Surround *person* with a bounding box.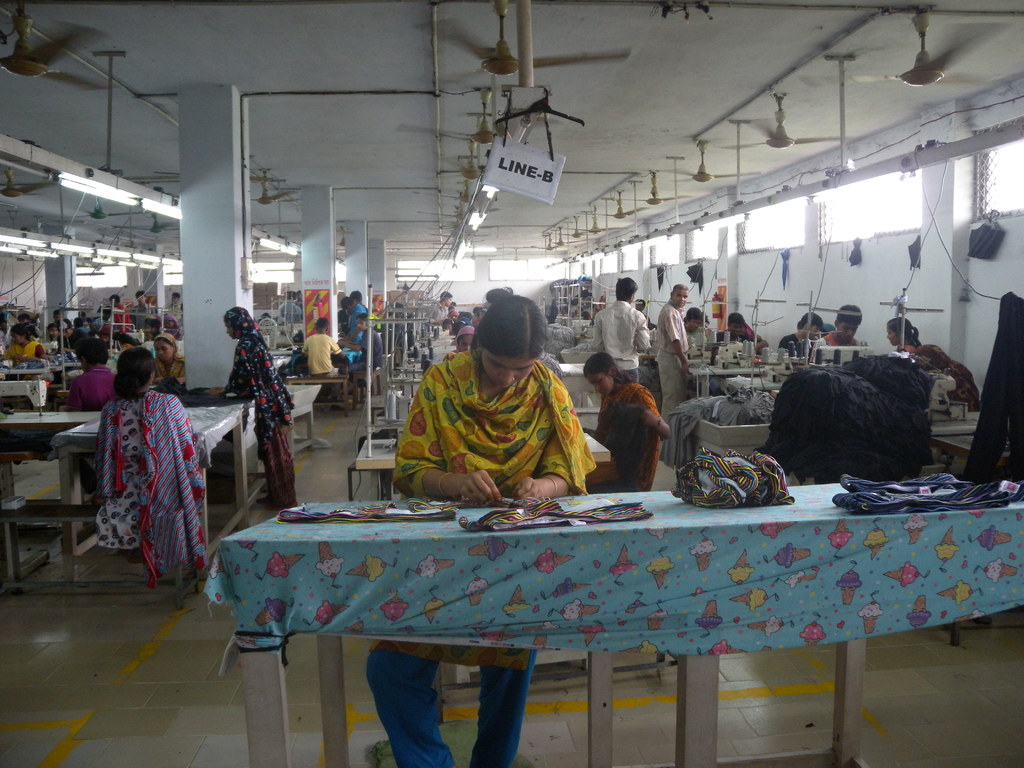
684,304,714,362.
